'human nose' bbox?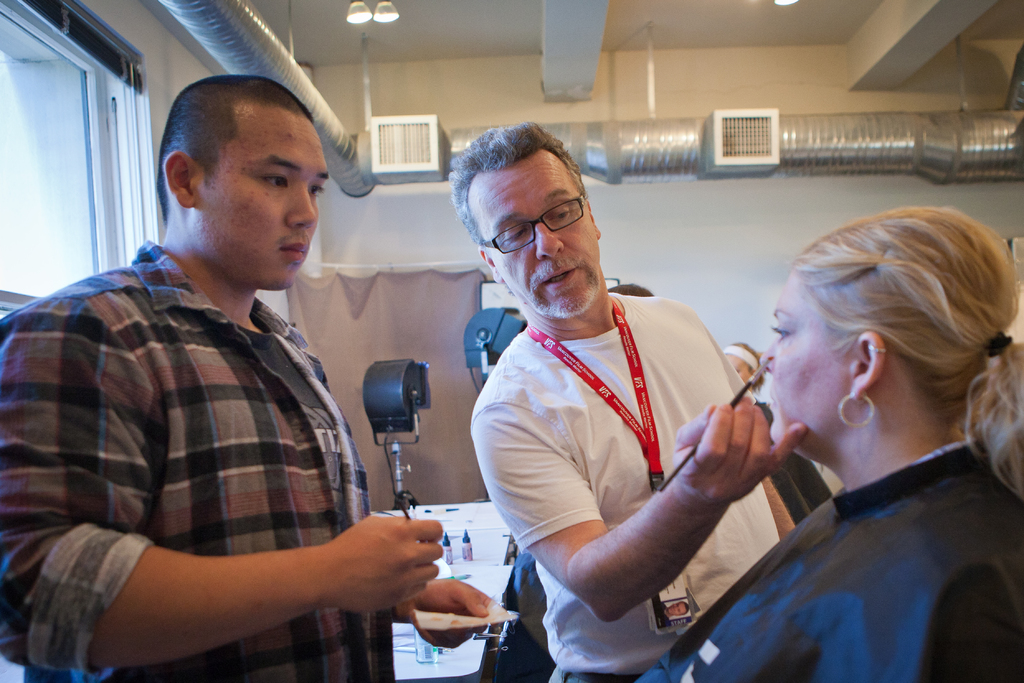
BBox(535, 220, 564, 259)
